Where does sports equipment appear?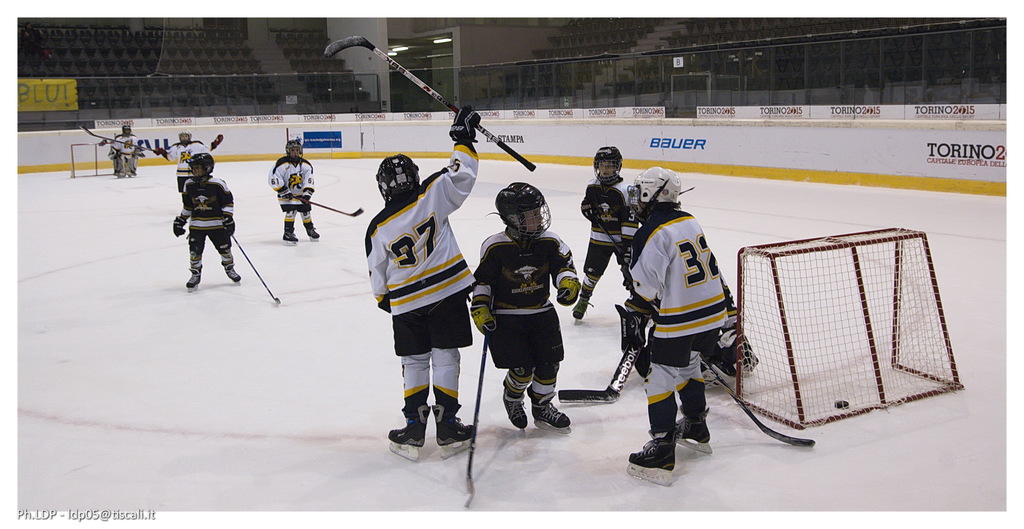
Appears at <region>323, 32, 536, 173</region>.
